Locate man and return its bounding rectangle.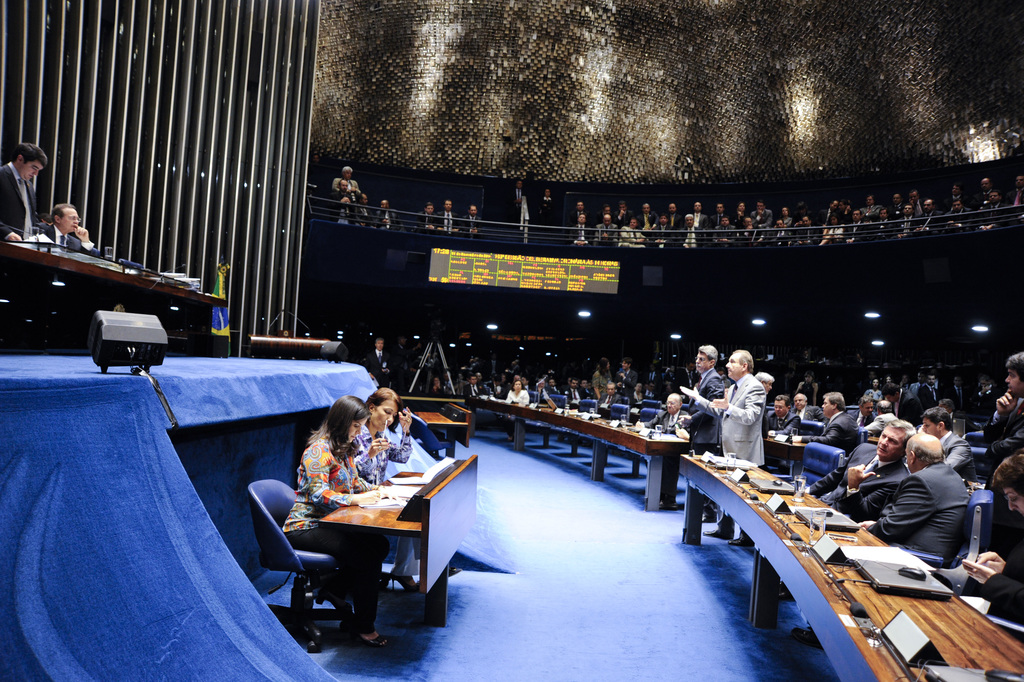
(x1=918, y1=369, x2=942, y2=409).
